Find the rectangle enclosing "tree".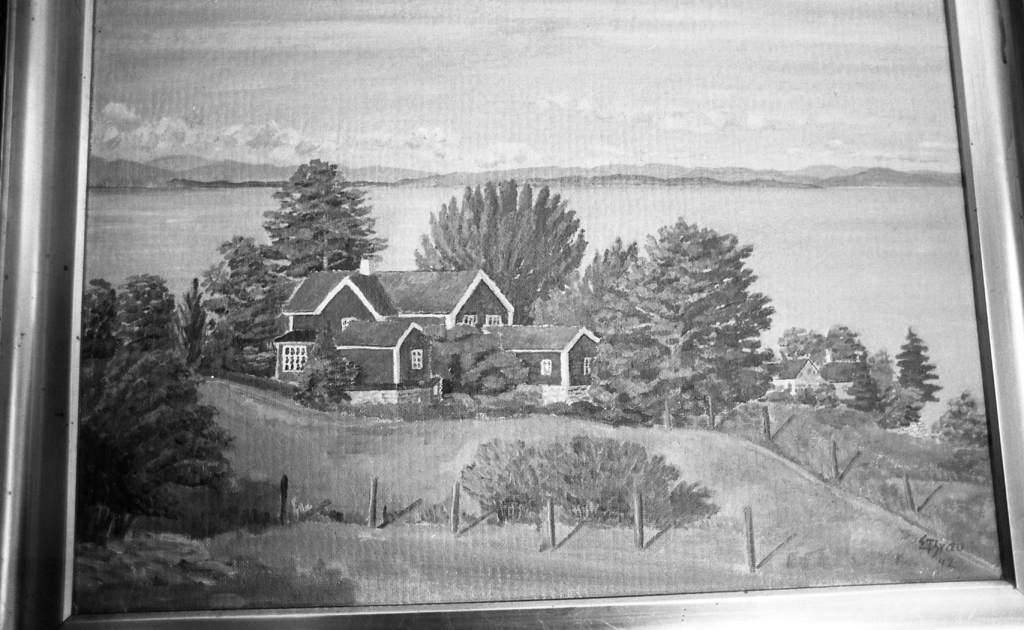
[598, 214, 772, 434].
